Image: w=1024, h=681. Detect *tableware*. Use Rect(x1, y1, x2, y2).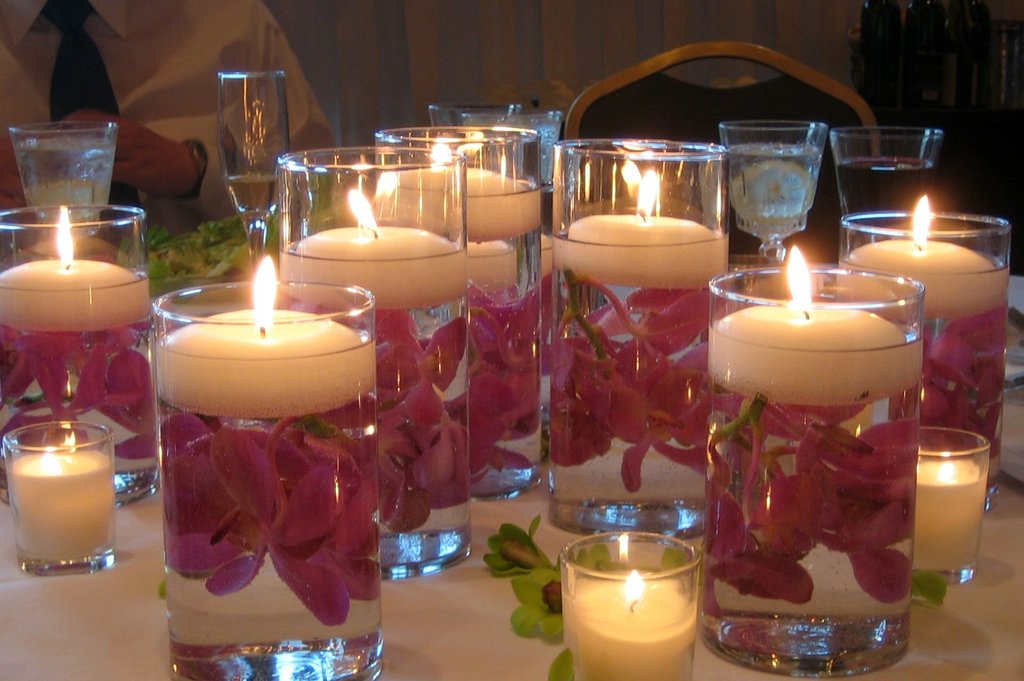
Rect(5, 118, 115, 246).
